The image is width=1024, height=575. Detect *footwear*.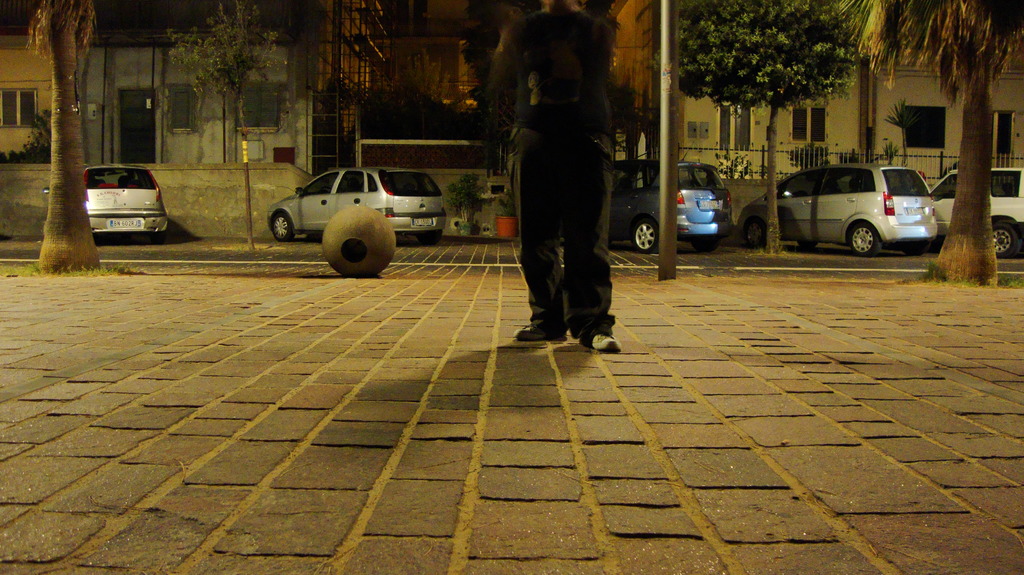
Detection: {"left": 514, "top": 319, "right": 554, "bottom": 340}.
